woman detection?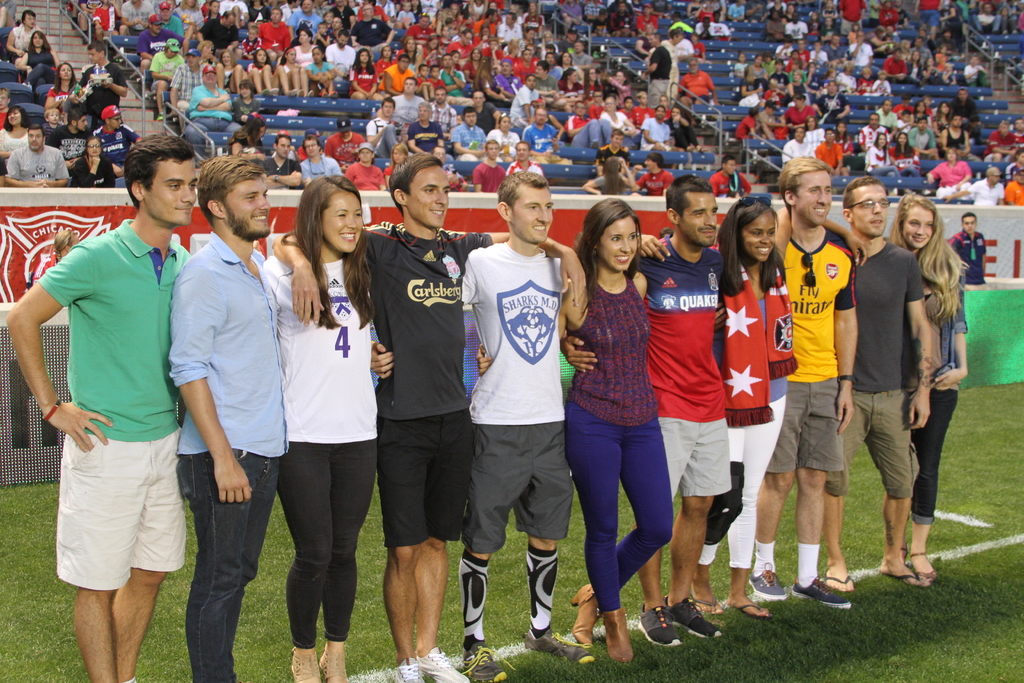
(788,66,815,97)
